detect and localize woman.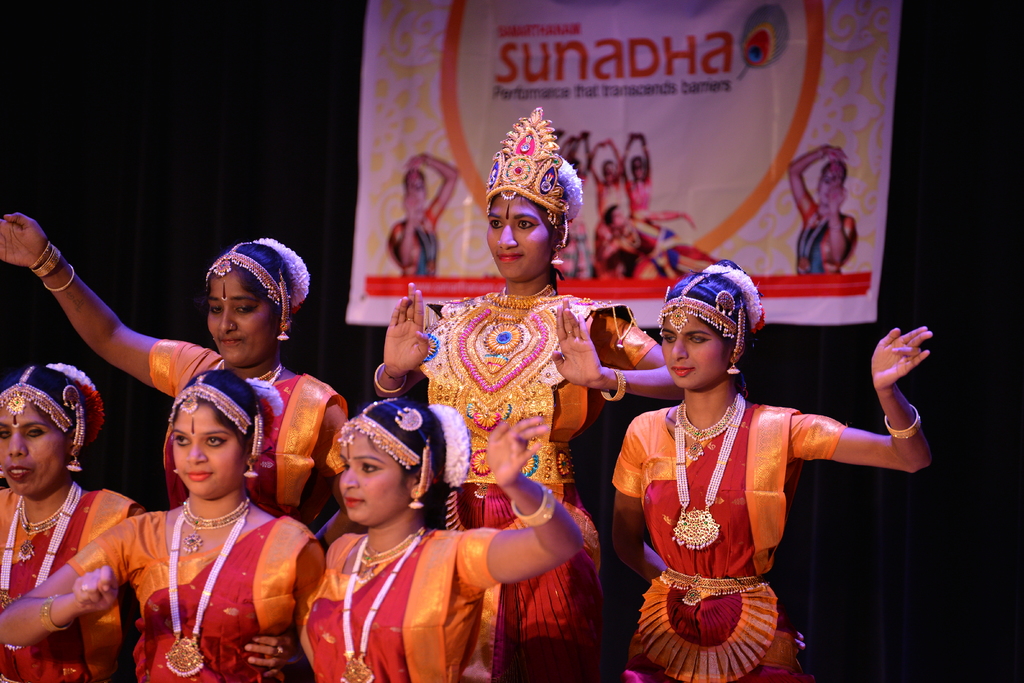
Localized at bbox(588, 139, 623, 217).
